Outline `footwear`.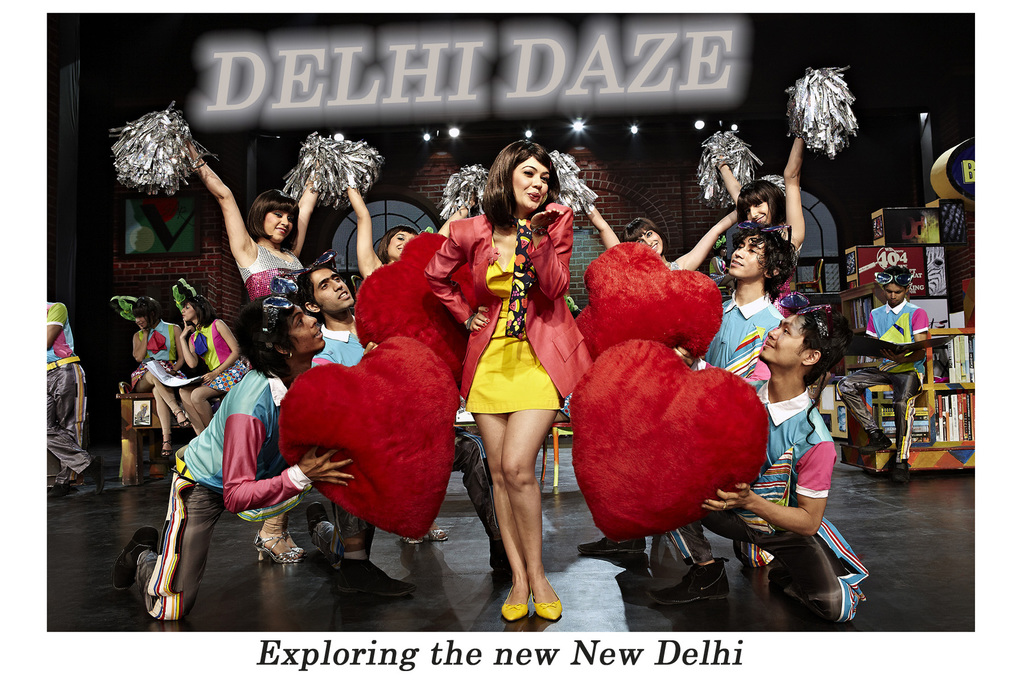
Outline: 332,557,419,599.
